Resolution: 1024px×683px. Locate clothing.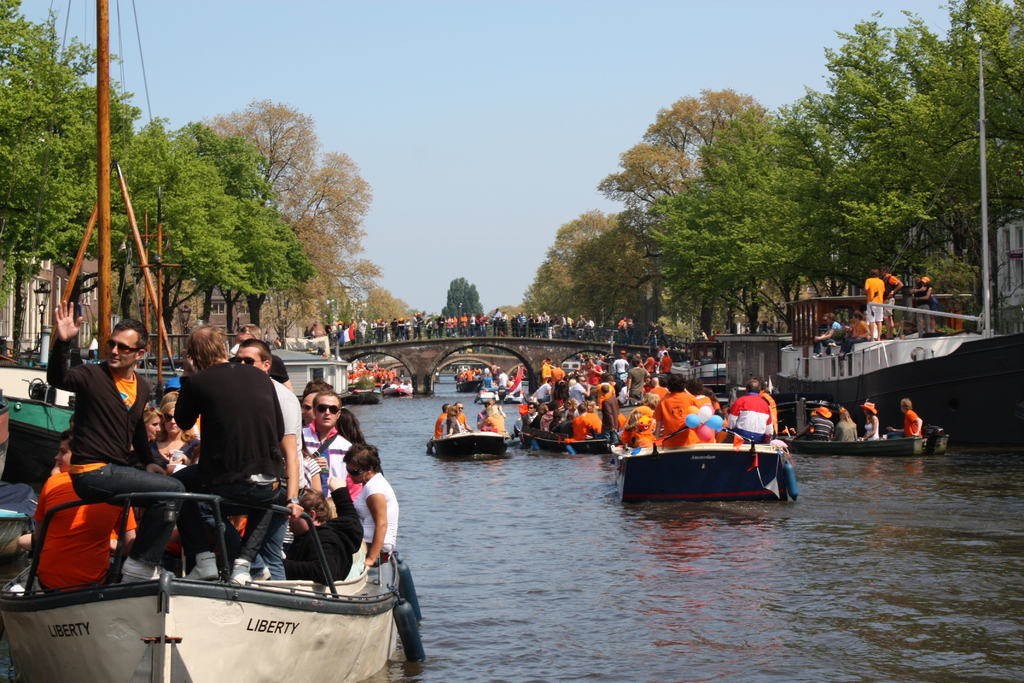
552/418/563/442.
